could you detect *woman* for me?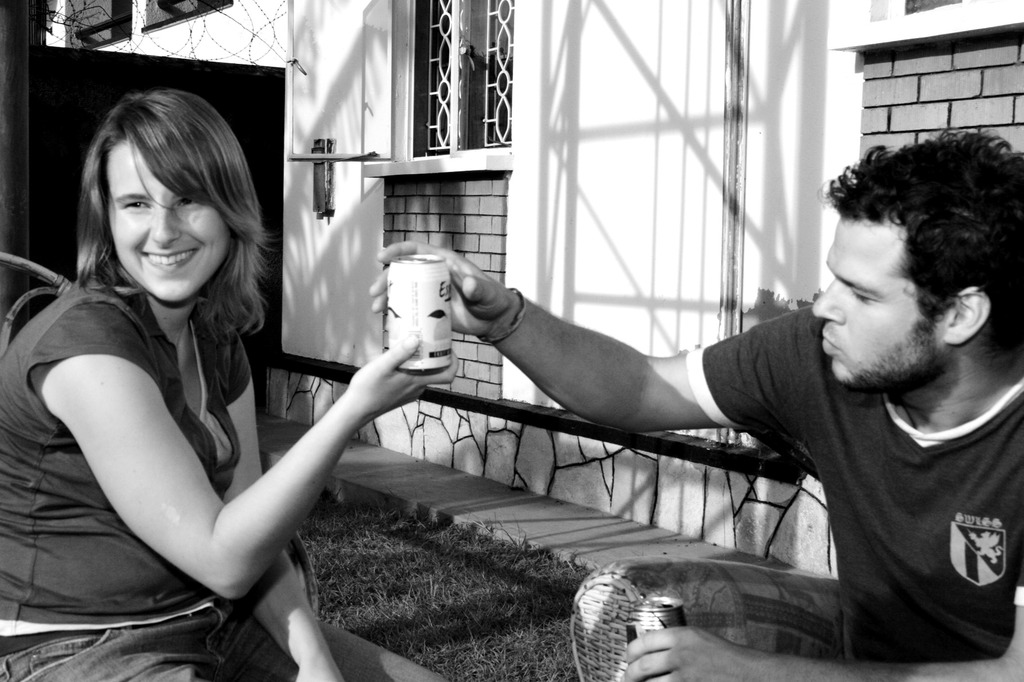
Detection result: 18 78 405 681.
